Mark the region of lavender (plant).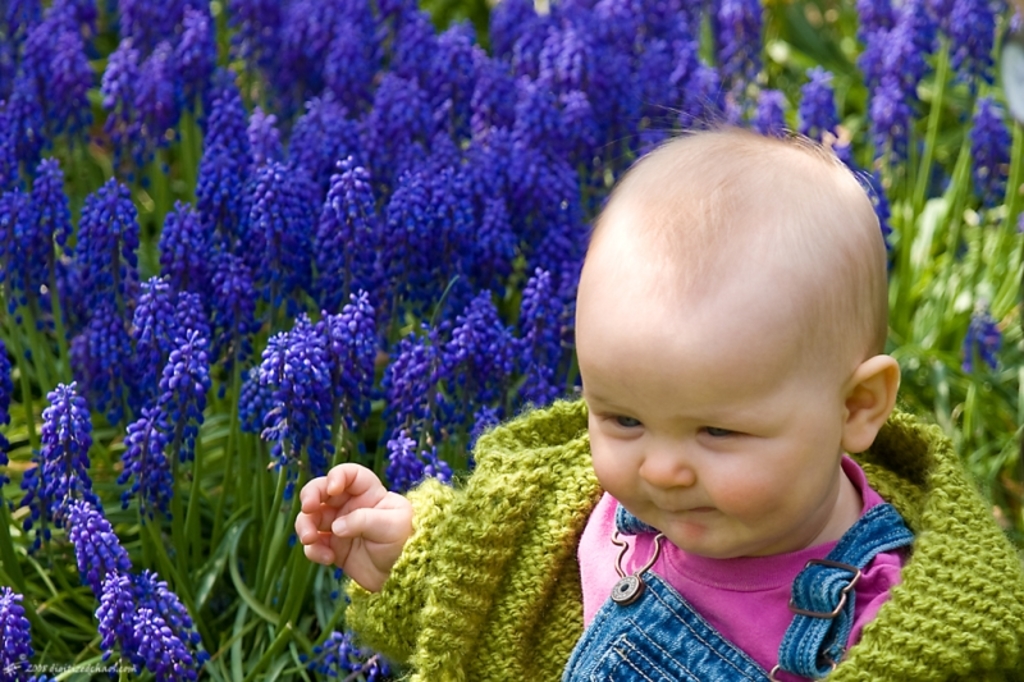
Region: BBox(639, 0, 700, 77).
